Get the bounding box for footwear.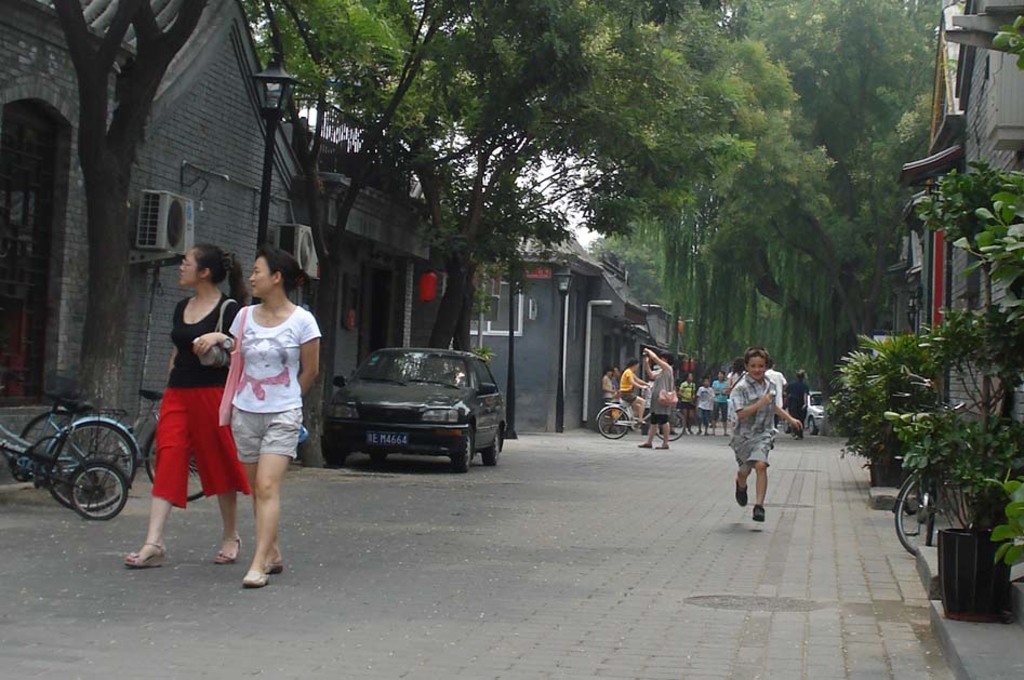
Rect(752, 505, 767, 522).
